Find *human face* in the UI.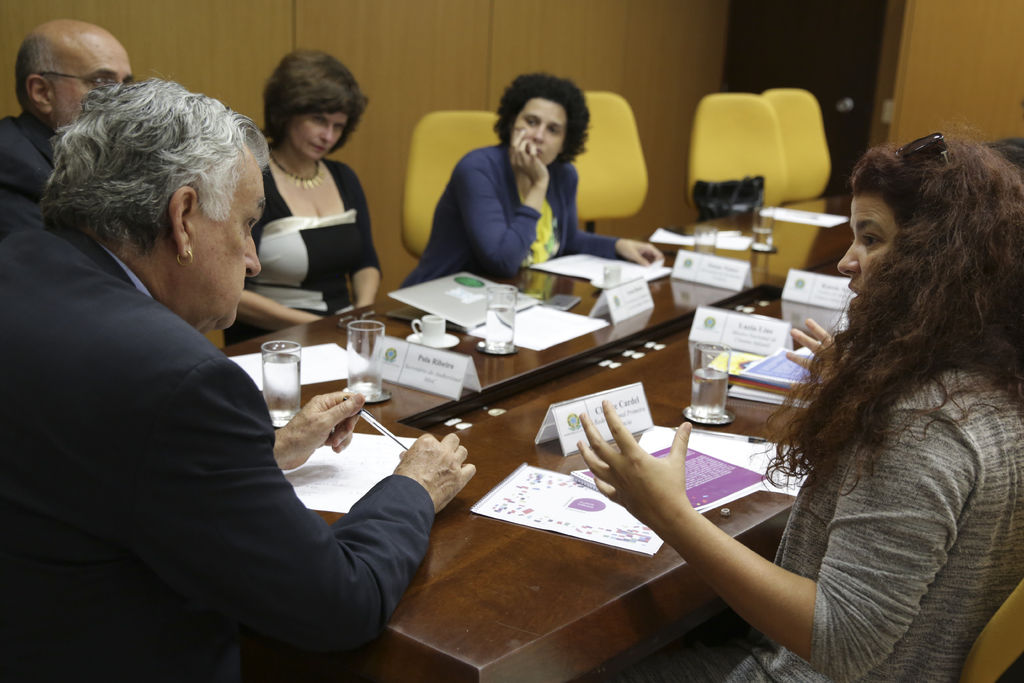
UI element at (x1=833, y1=199, x2=902, y2=304).
